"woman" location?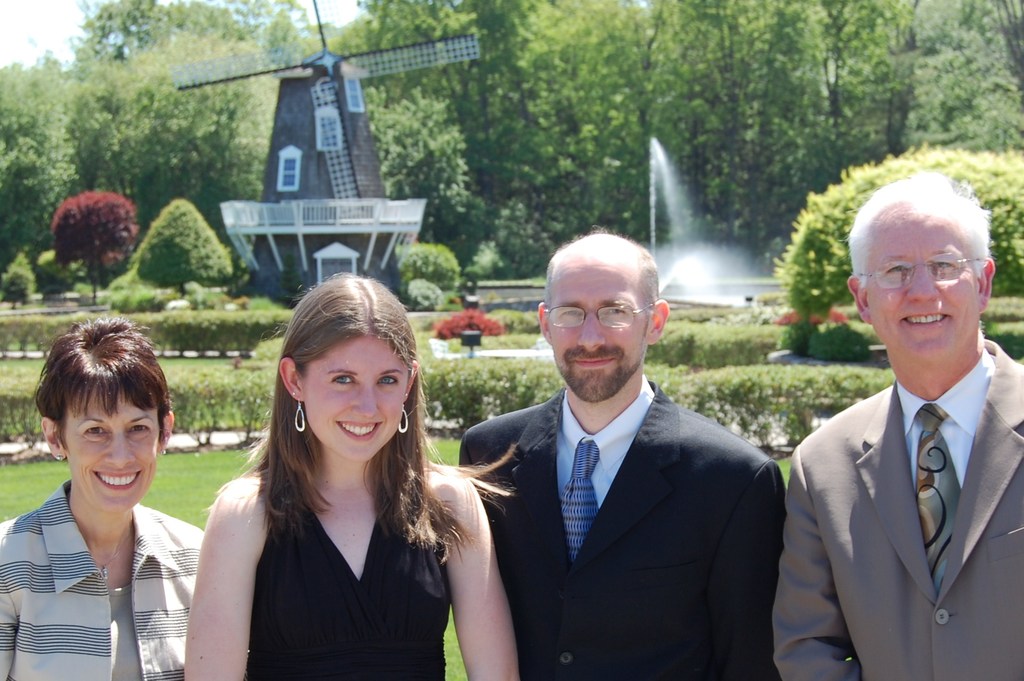
bbox(183, 280, 495, 680)
